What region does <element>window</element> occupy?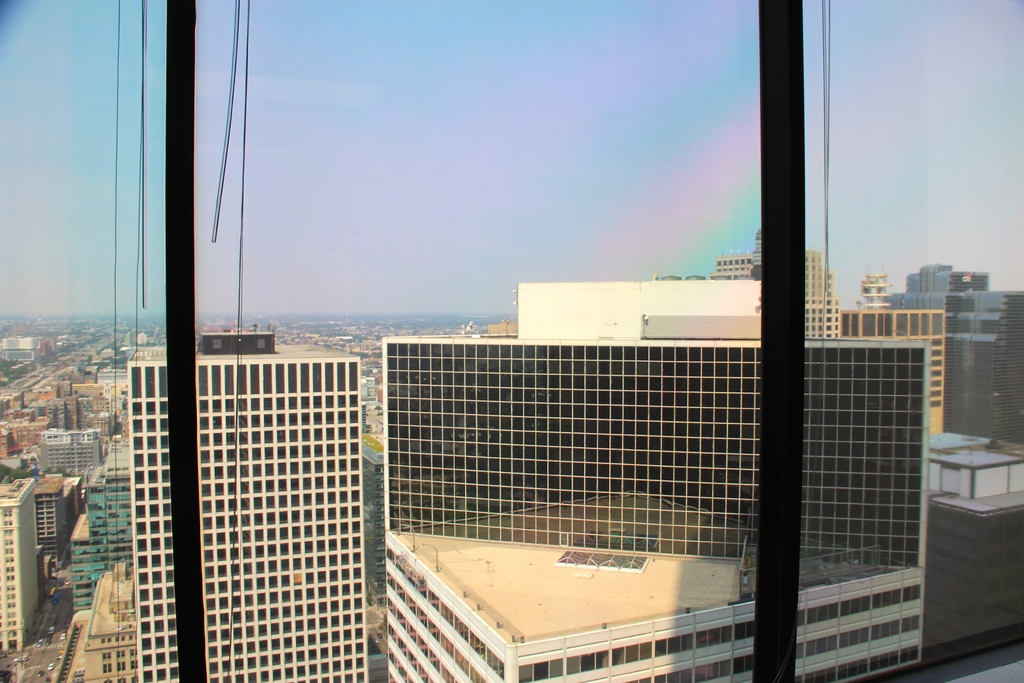
(140, 592, 150, 601).
